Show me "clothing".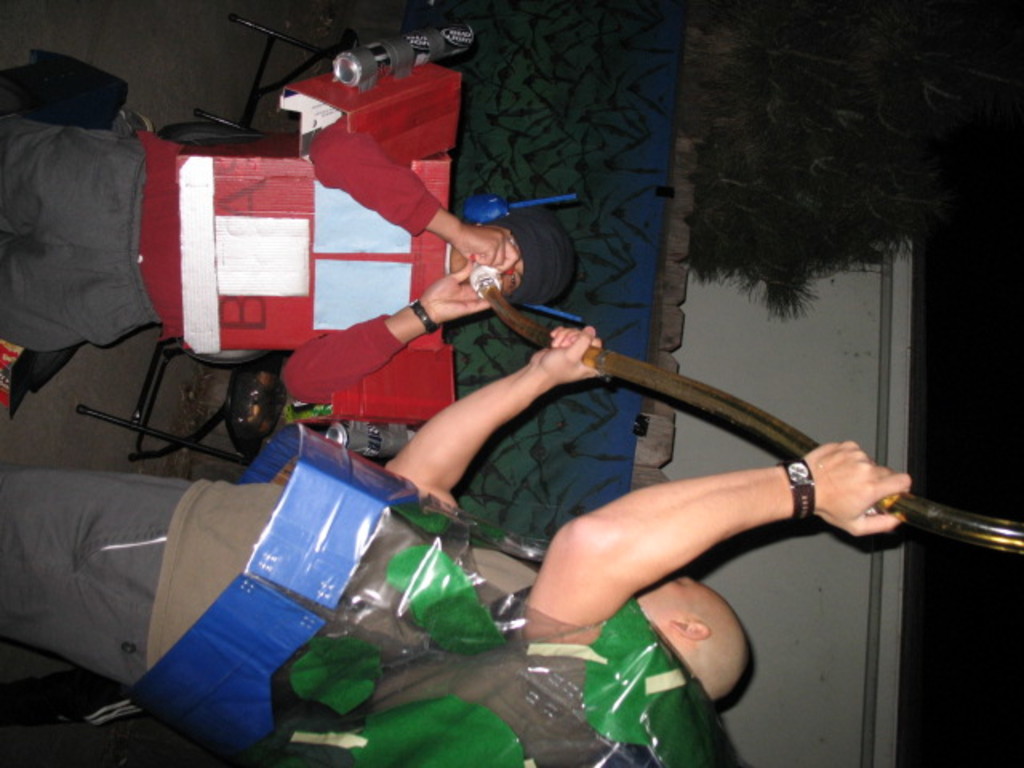
"clothing" is here: bbox=(0, 467, 563, 766).
